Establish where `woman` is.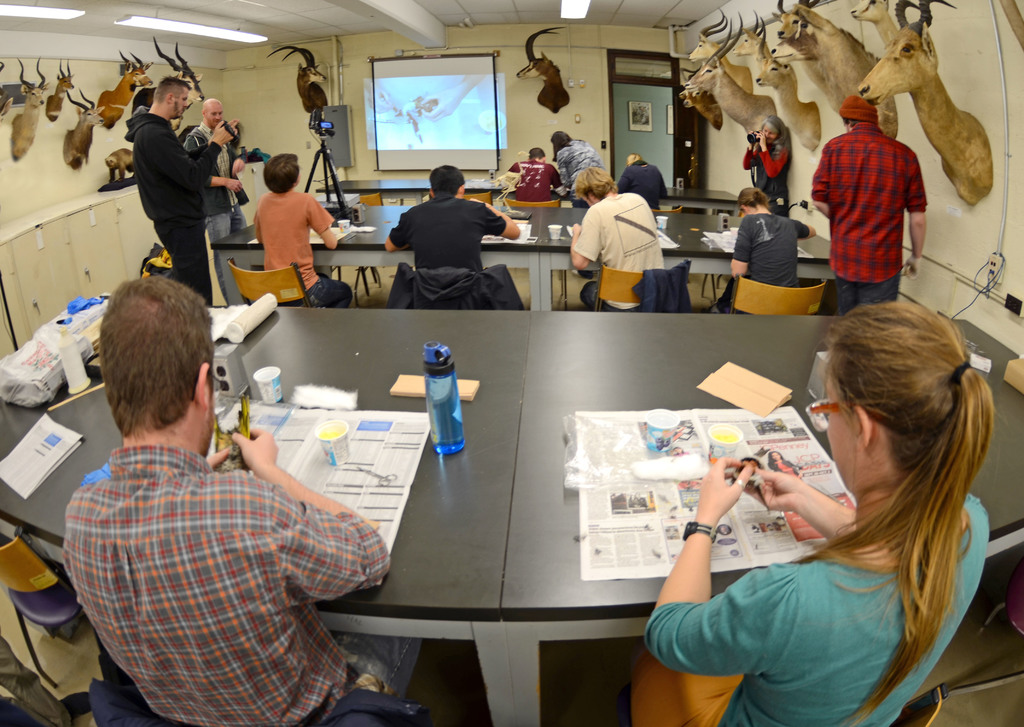
Established at 639,307,975,706.
